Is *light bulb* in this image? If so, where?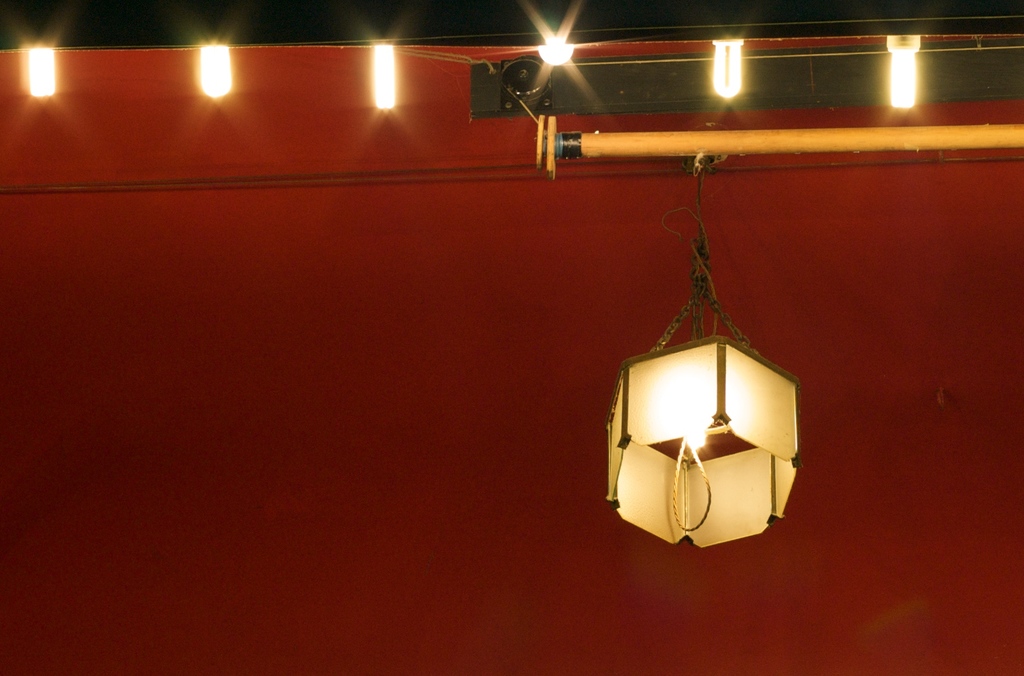
Yes, at Rect(712, 39, 743, 98).
